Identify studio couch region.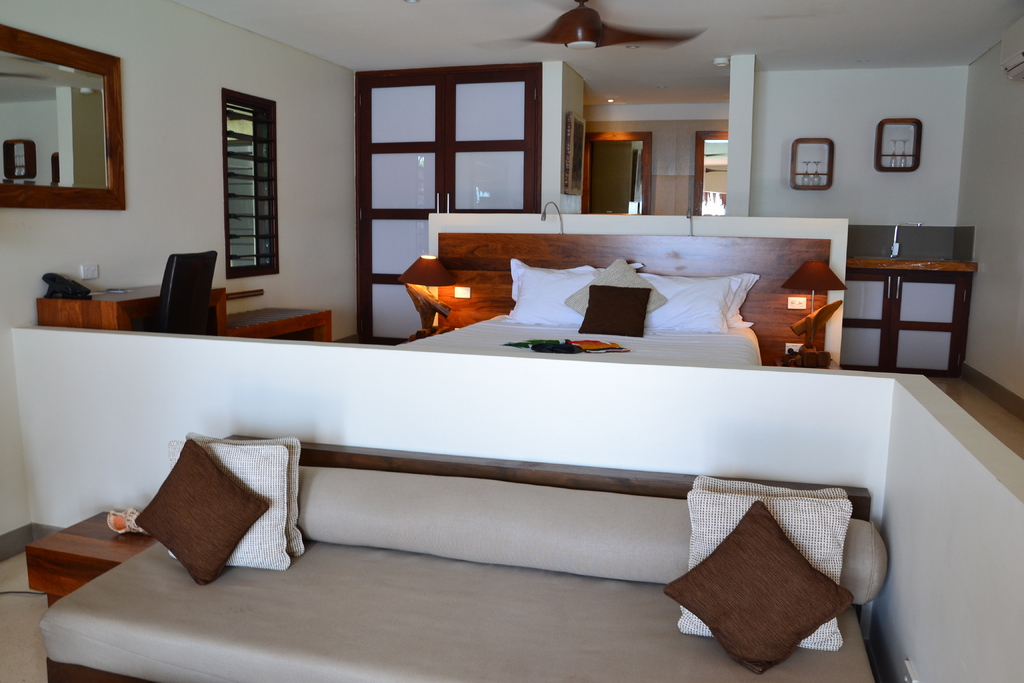
Region: crop(33, 424, 892, 682).
